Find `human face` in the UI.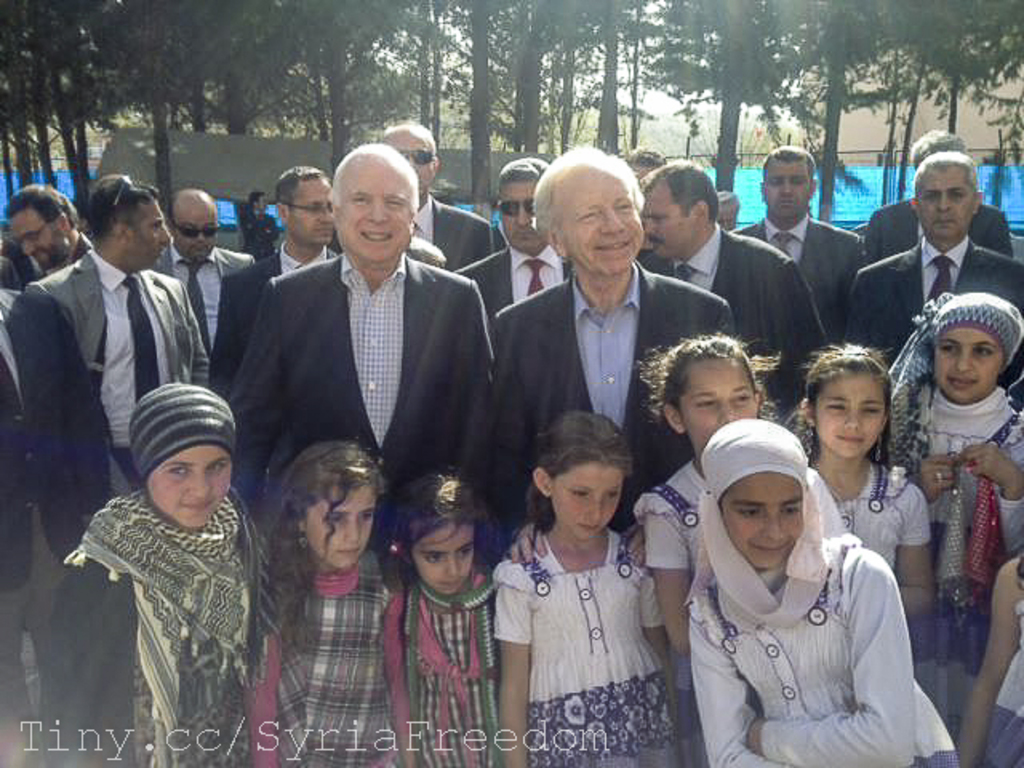
UI element at [x1=766, y1=160, x2=810, y2=222].
